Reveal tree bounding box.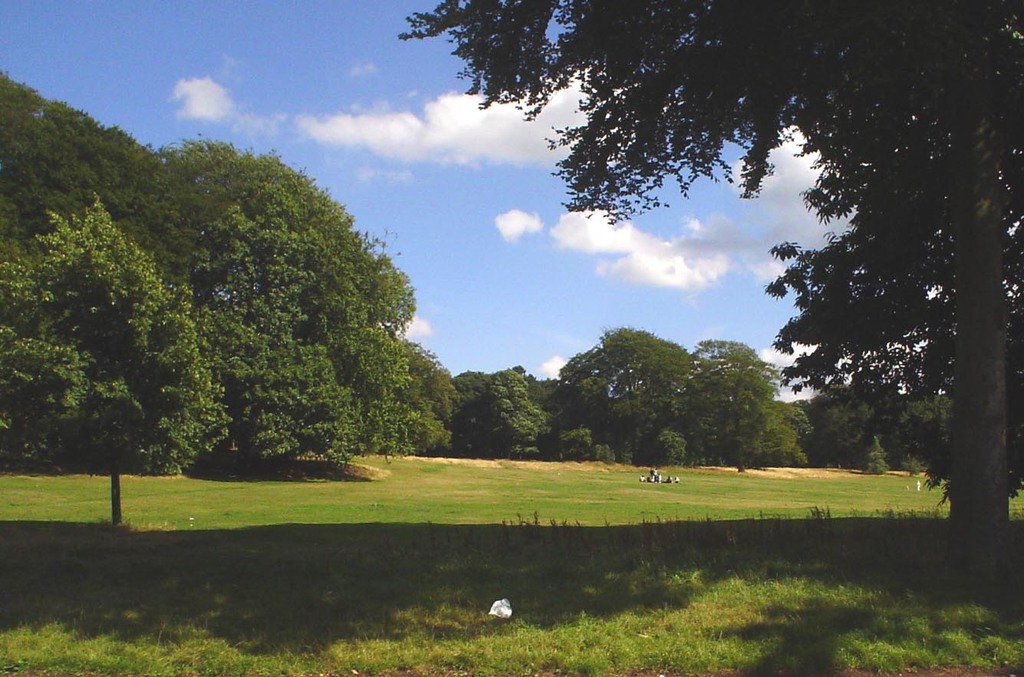
Revealed: [398,0,1023,591].
